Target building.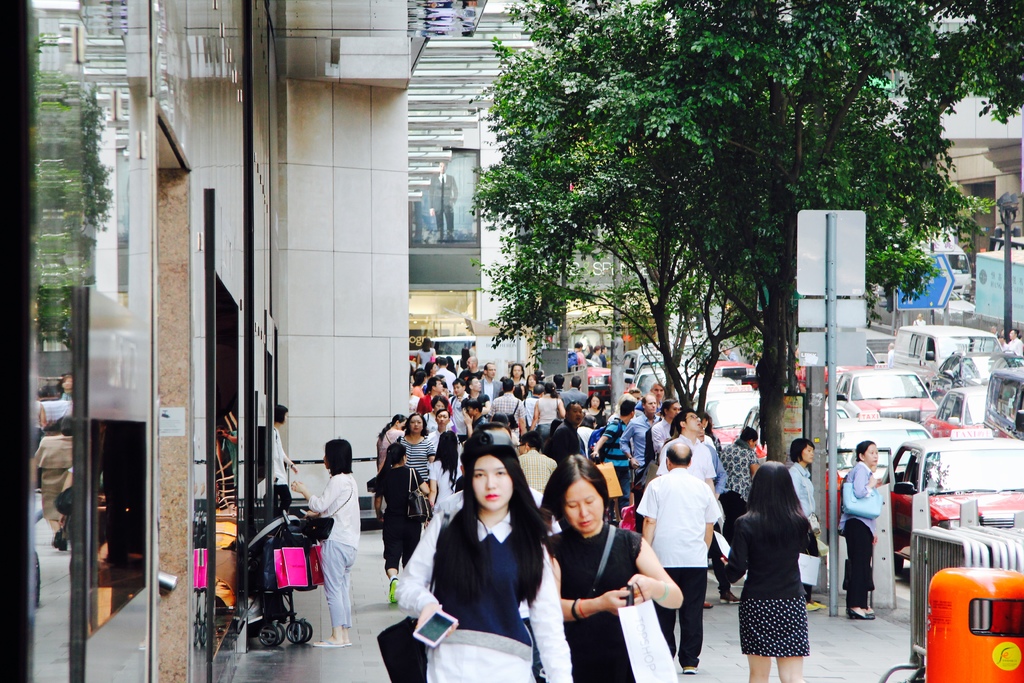
Target region: (x1=409, y1=0, x2=661, y2=372).
